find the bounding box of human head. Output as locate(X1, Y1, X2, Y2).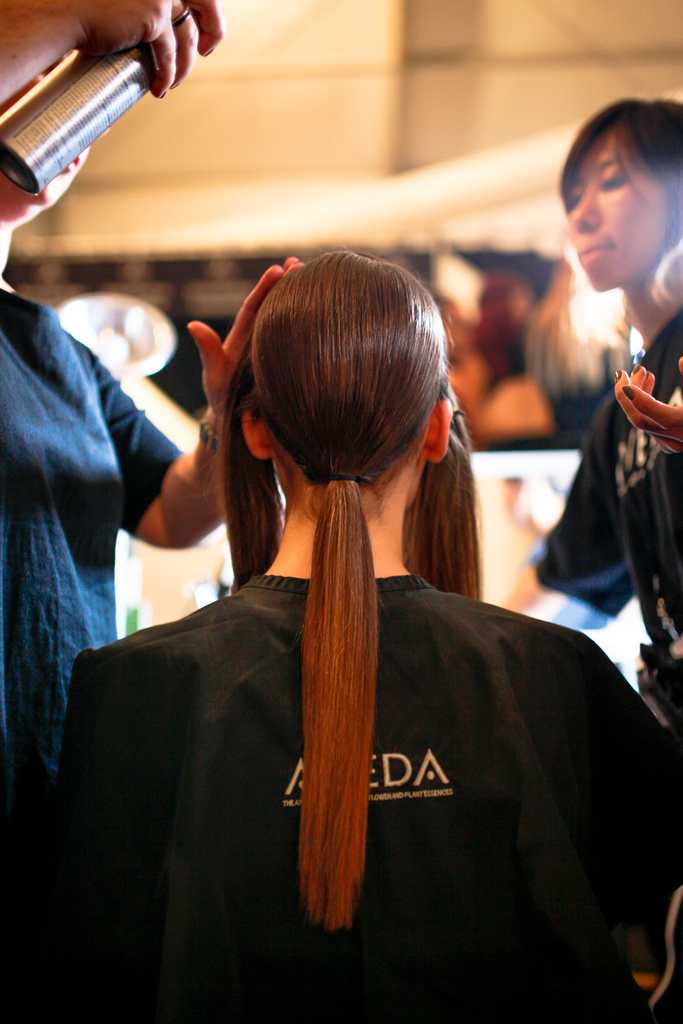
locate(559, 102, 680, 278).
